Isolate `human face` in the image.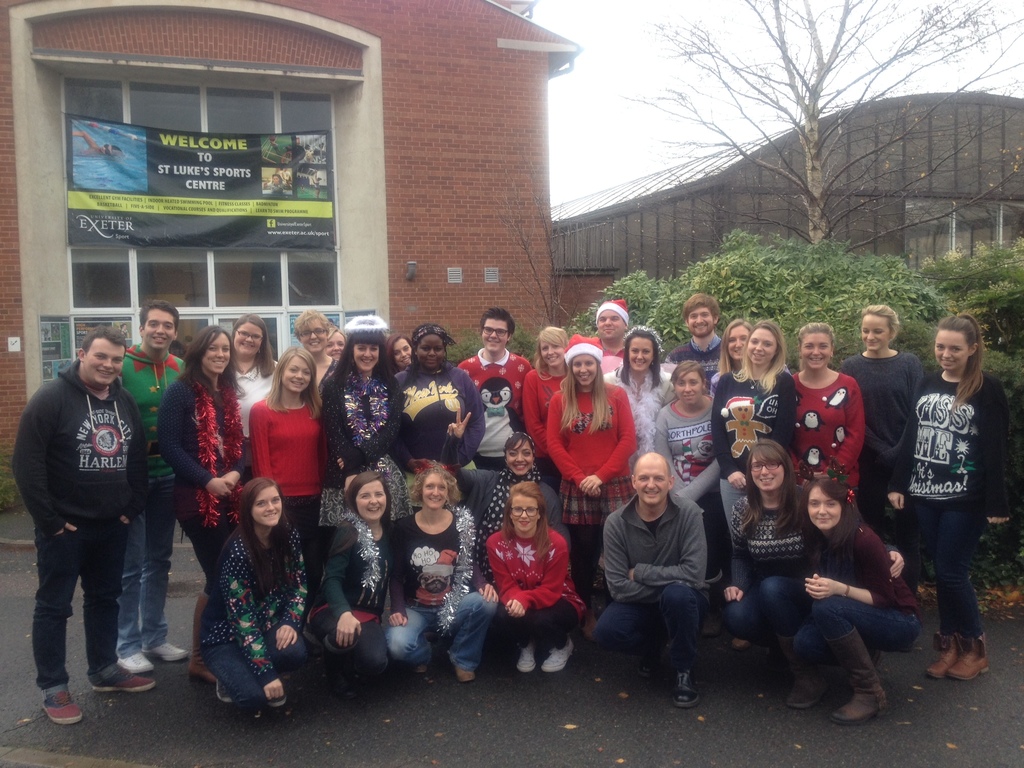
Isolated region: <region>632, 456, 672, 511</region>.
